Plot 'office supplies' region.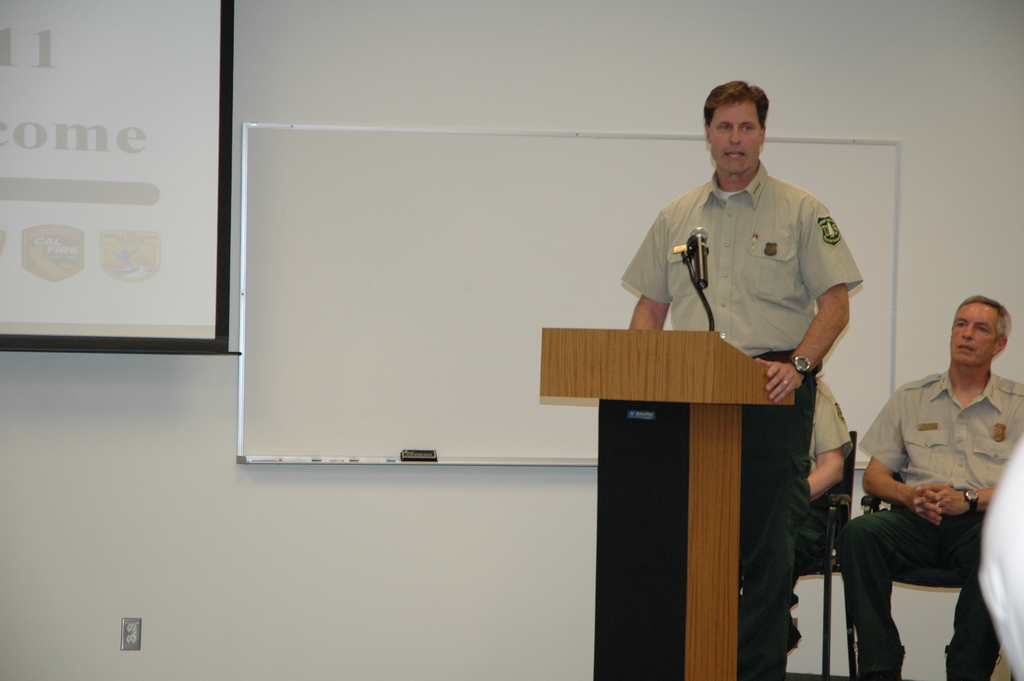
Plotted at locate(0, 0, 241, 356).
